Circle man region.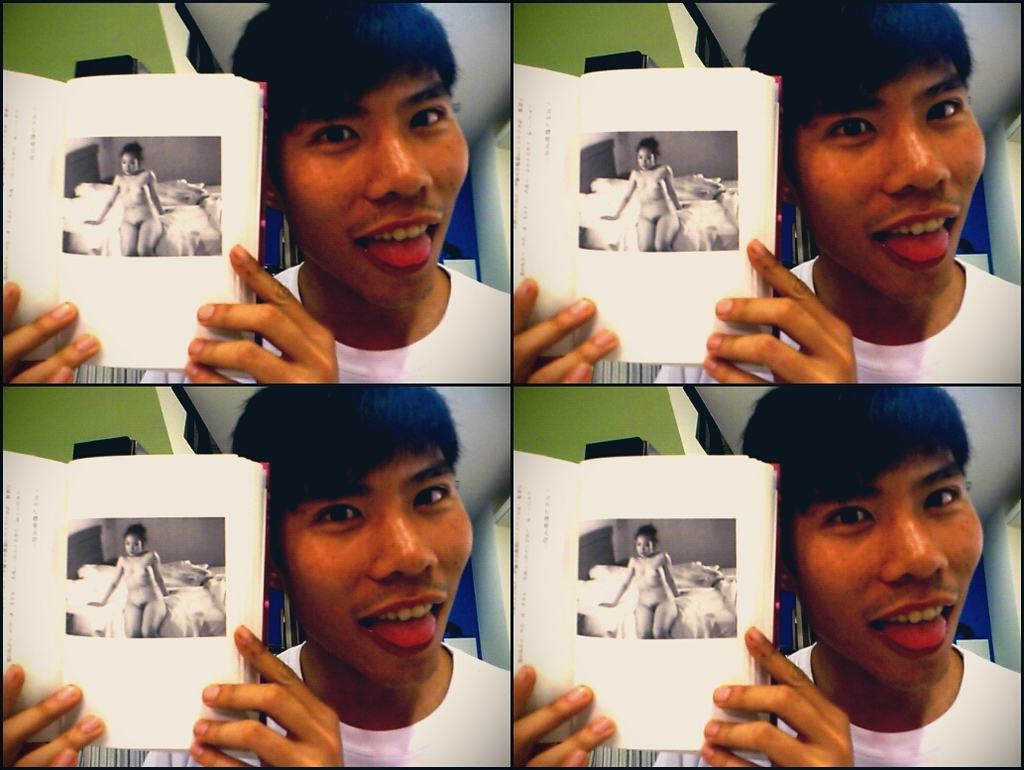
Region: [511,385,1022,768].
